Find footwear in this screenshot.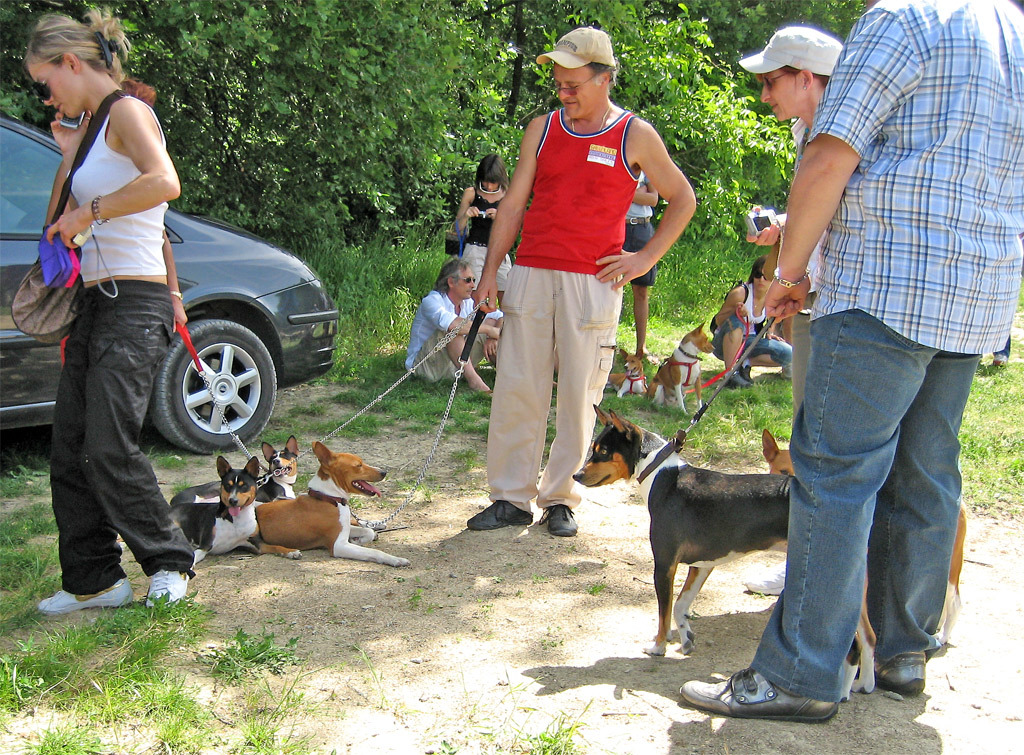
The bounding box for footwear is l=862, t=647, r=924, b=697.
